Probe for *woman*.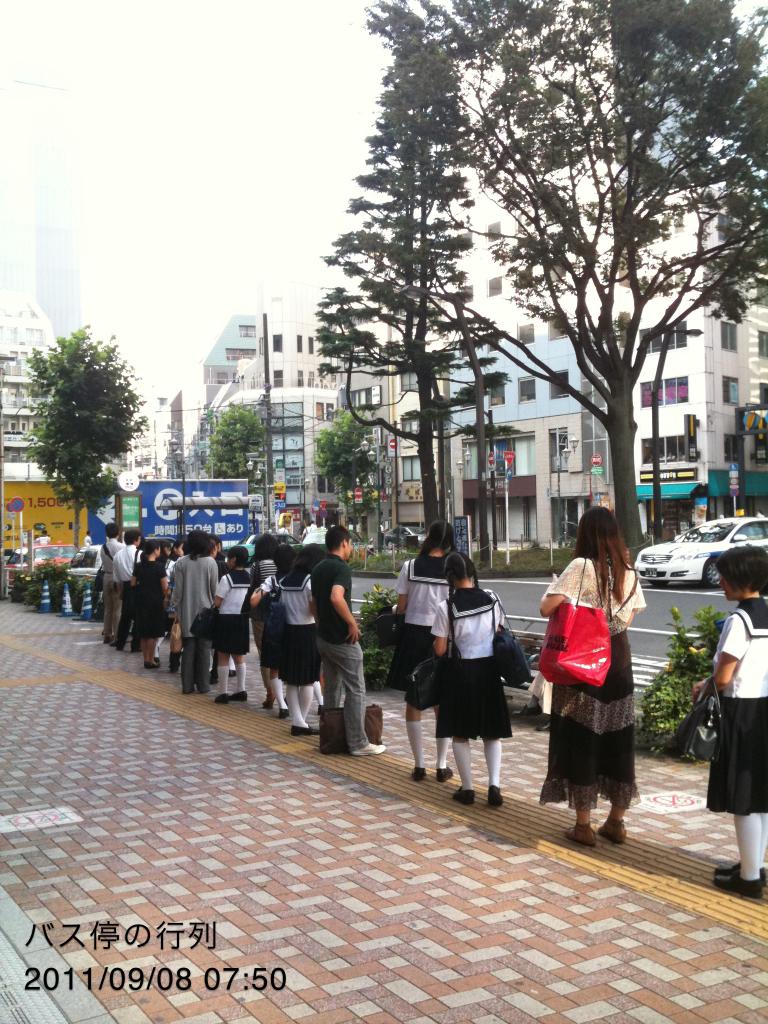
Probe result: [left=660, top=547, right=767, bottom=903].
